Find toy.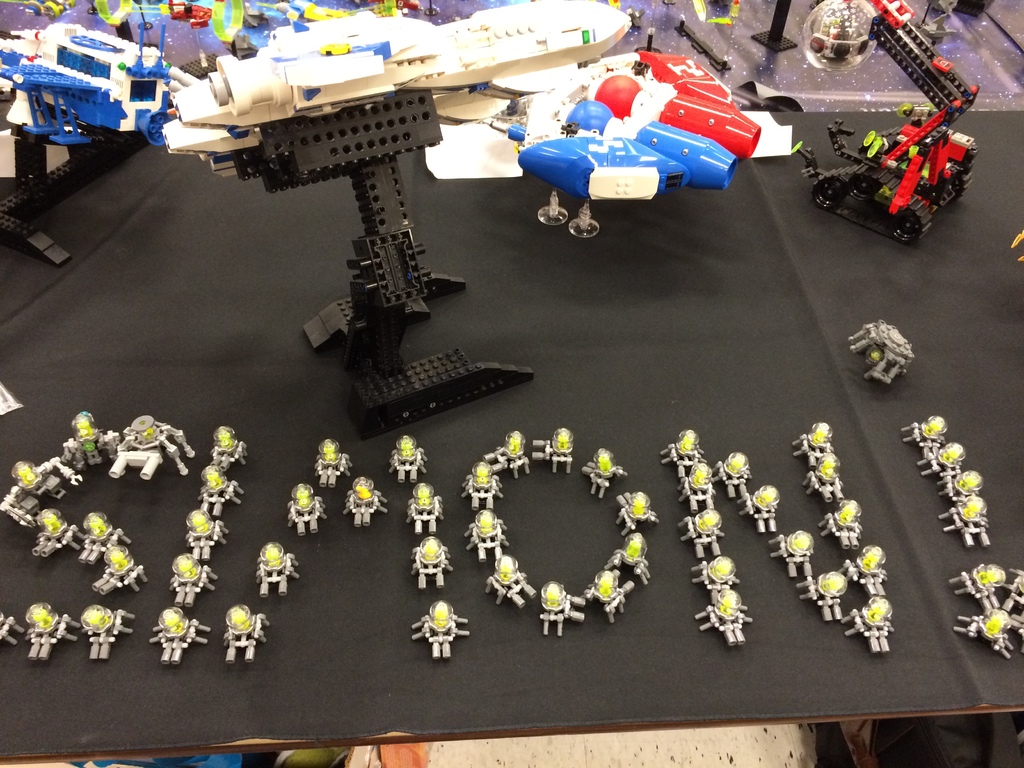
<box>534,576,586,633</box>.
